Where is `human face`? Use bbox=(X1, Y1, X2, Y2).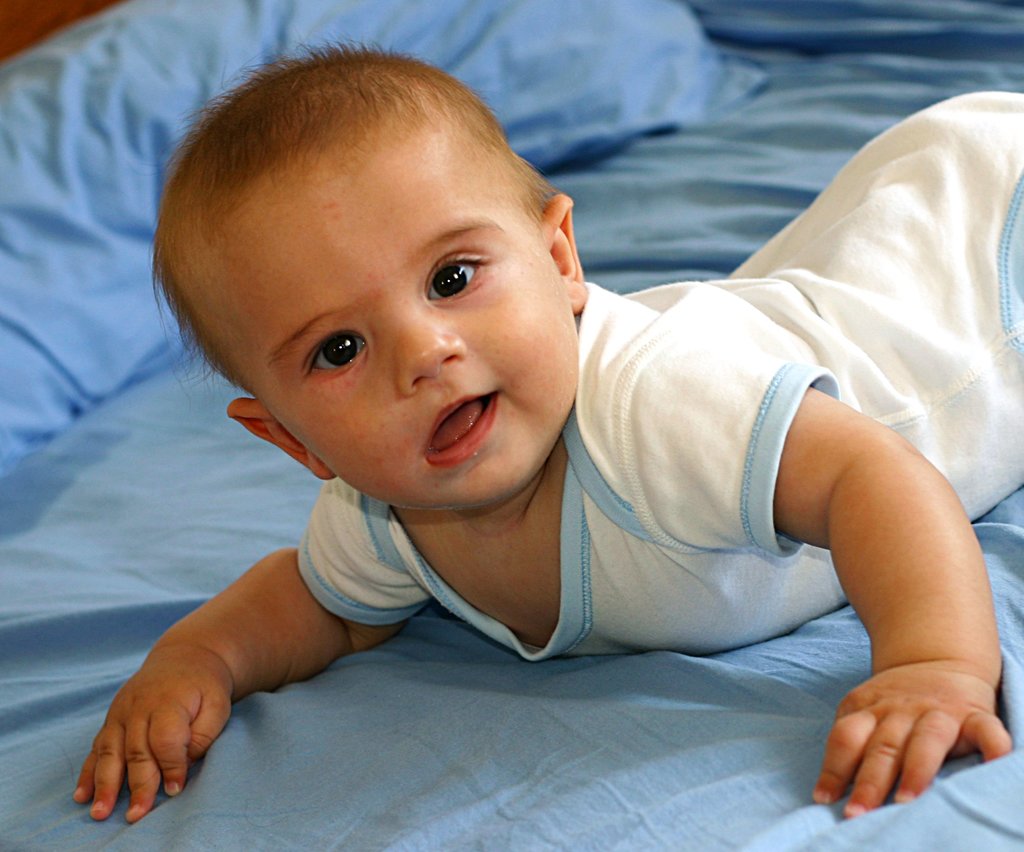
bbox=(210, 155, 579, 508).
